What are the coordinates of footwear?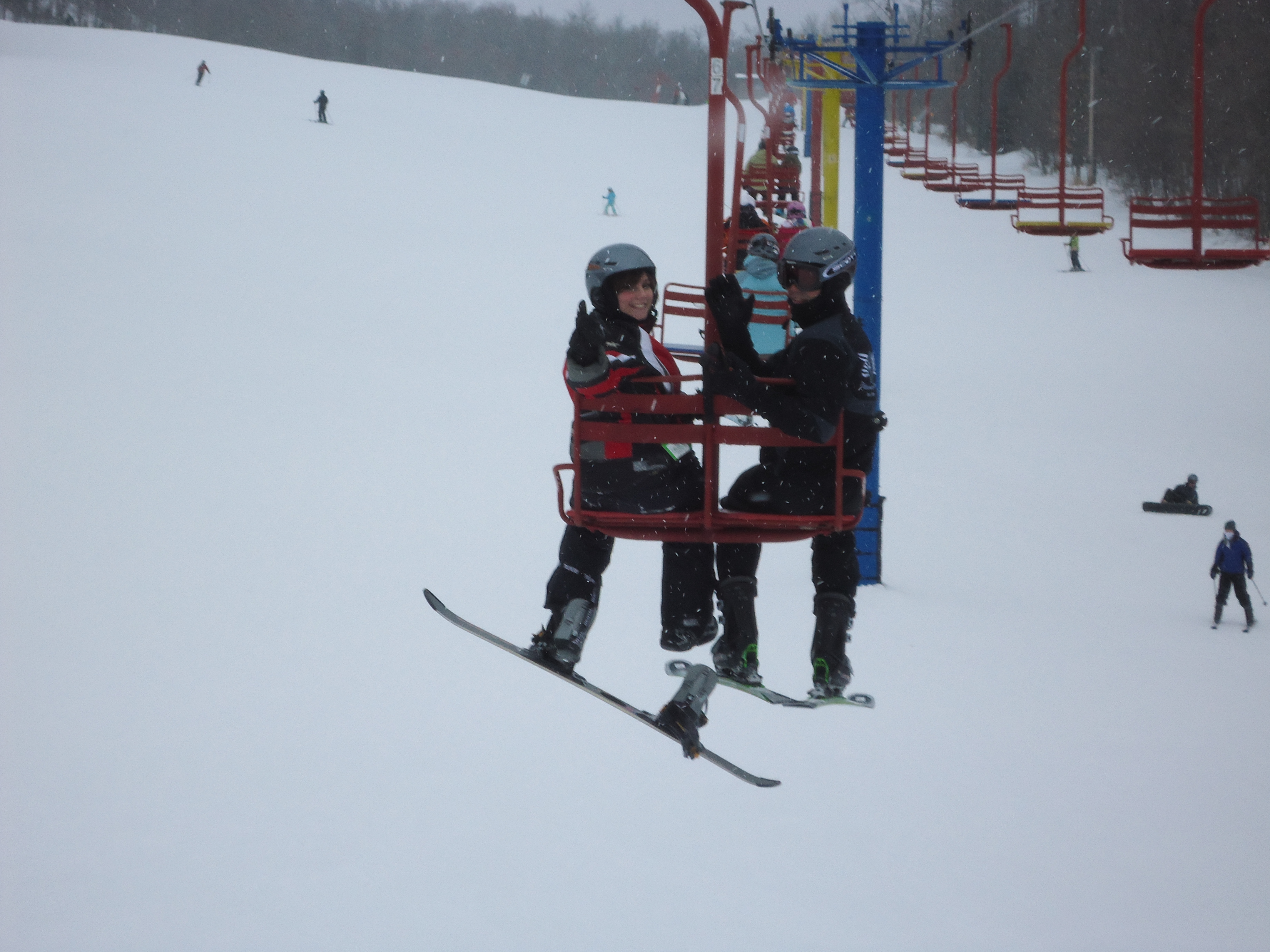
bbox=(193, 194, 208, 221).
